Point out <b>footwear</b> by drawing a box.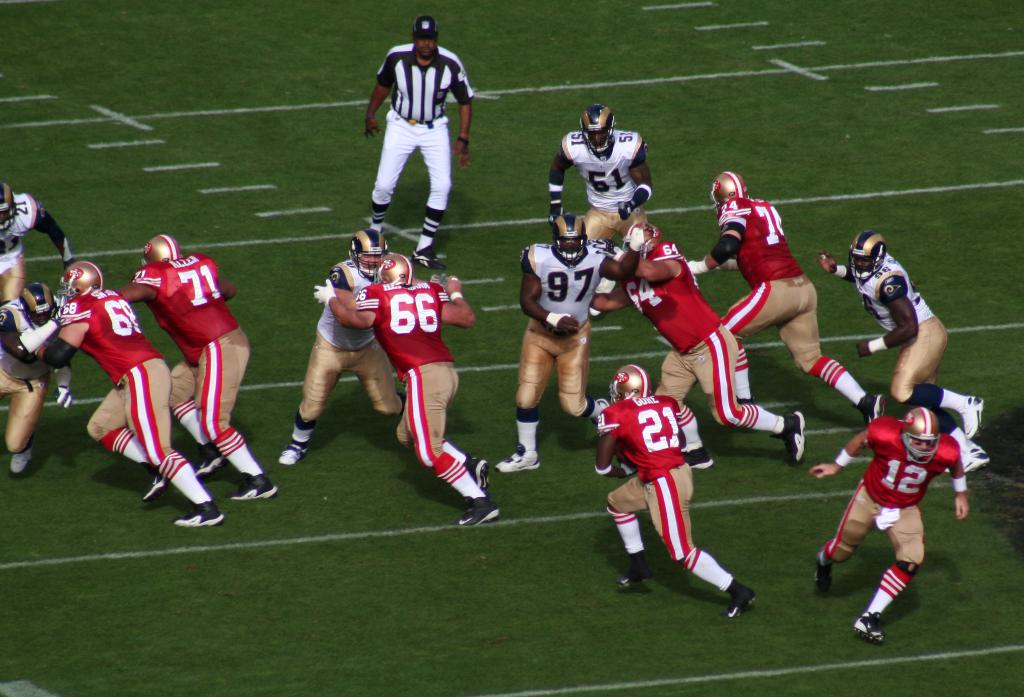
<region>854, 395, 886, 424</region>.
